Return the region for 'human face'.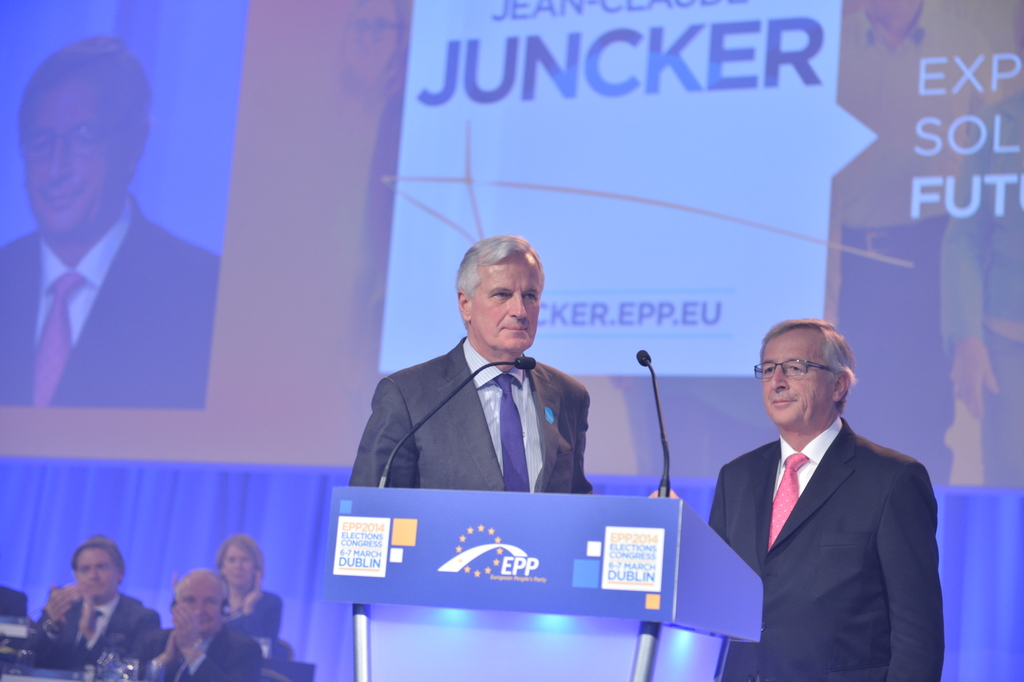
{"left": 762, "top": 332, "right": 831, "bottom": 426}.
